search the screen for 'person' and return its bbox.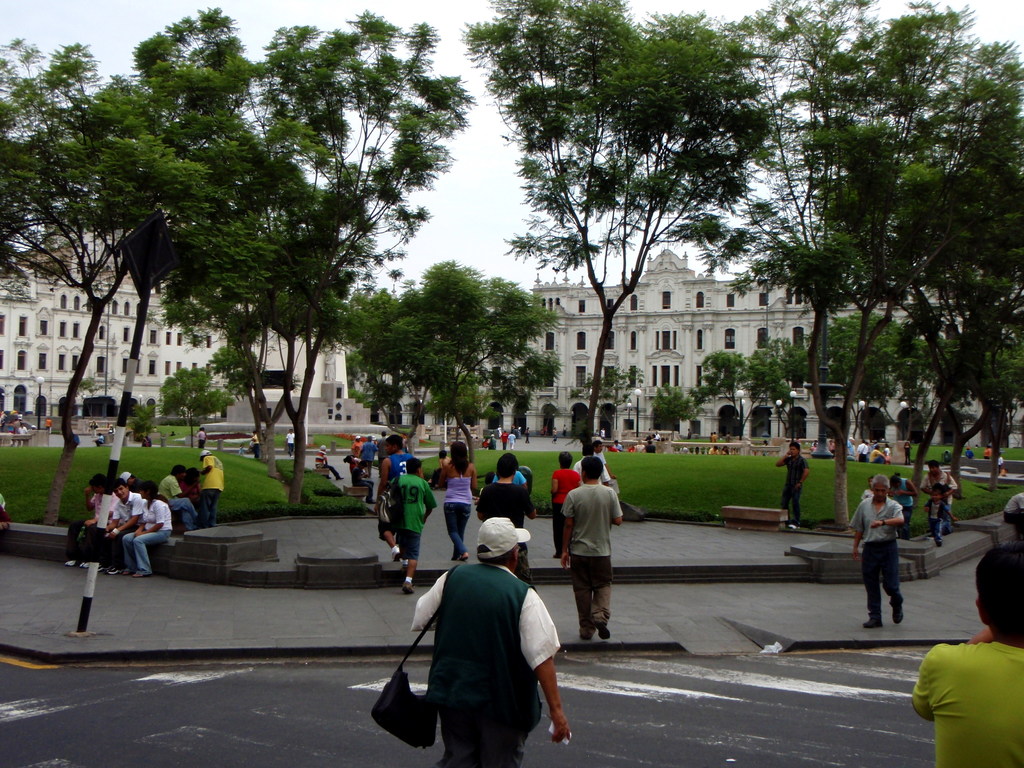
Found: 549/452/580/559.
